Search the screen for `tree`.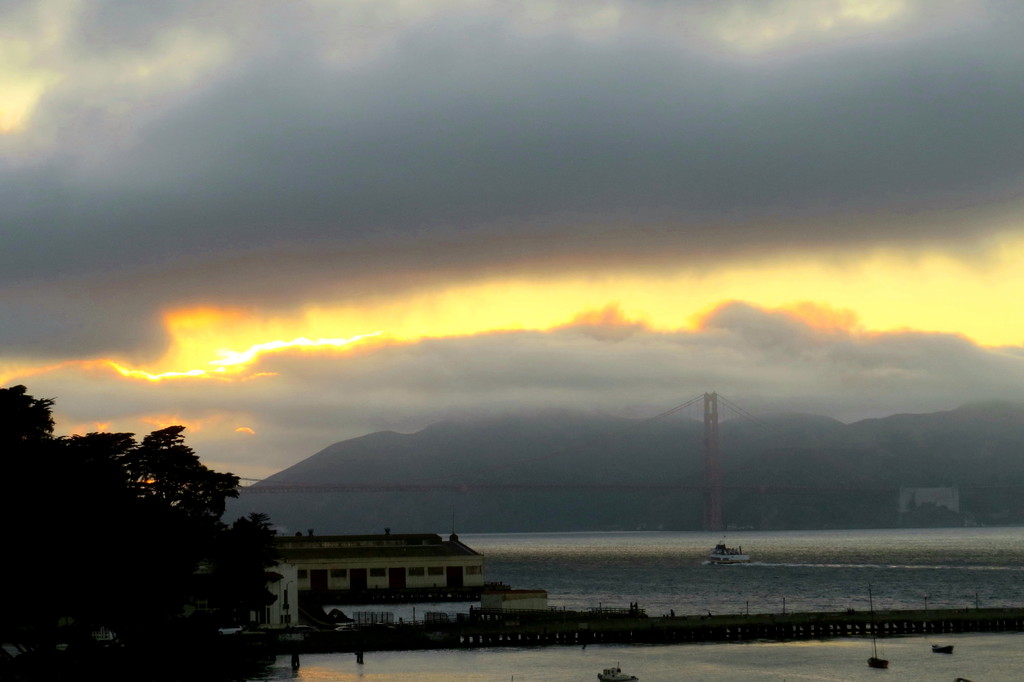
Found at {"x1": 0, "y1": 382, "x2": 284, "y2": 678}.
